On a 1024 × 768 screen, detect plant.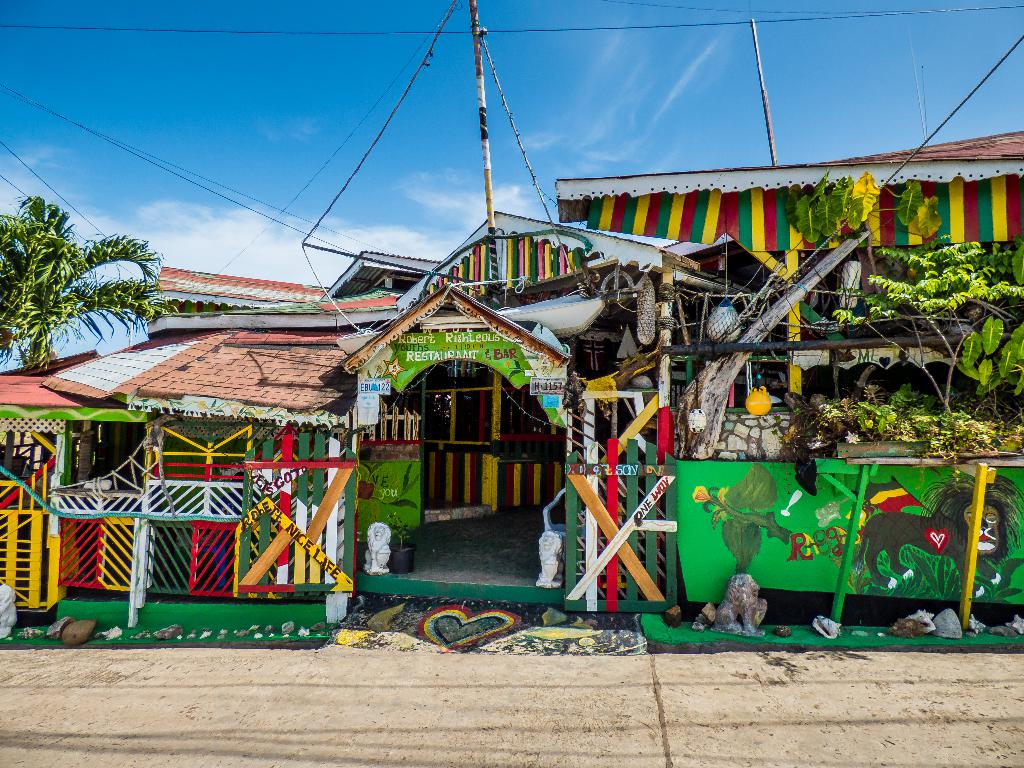
[822, 379, 1023, 460].
